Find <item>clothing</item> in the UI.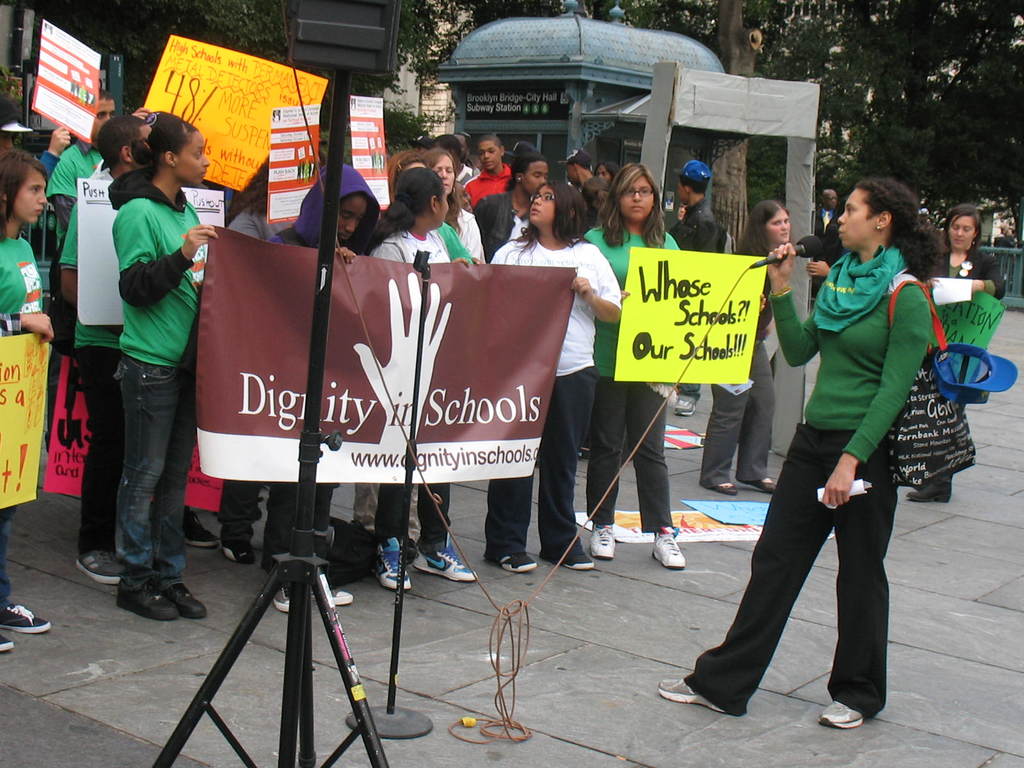
UI element at box(474, 227, 634, 568).
